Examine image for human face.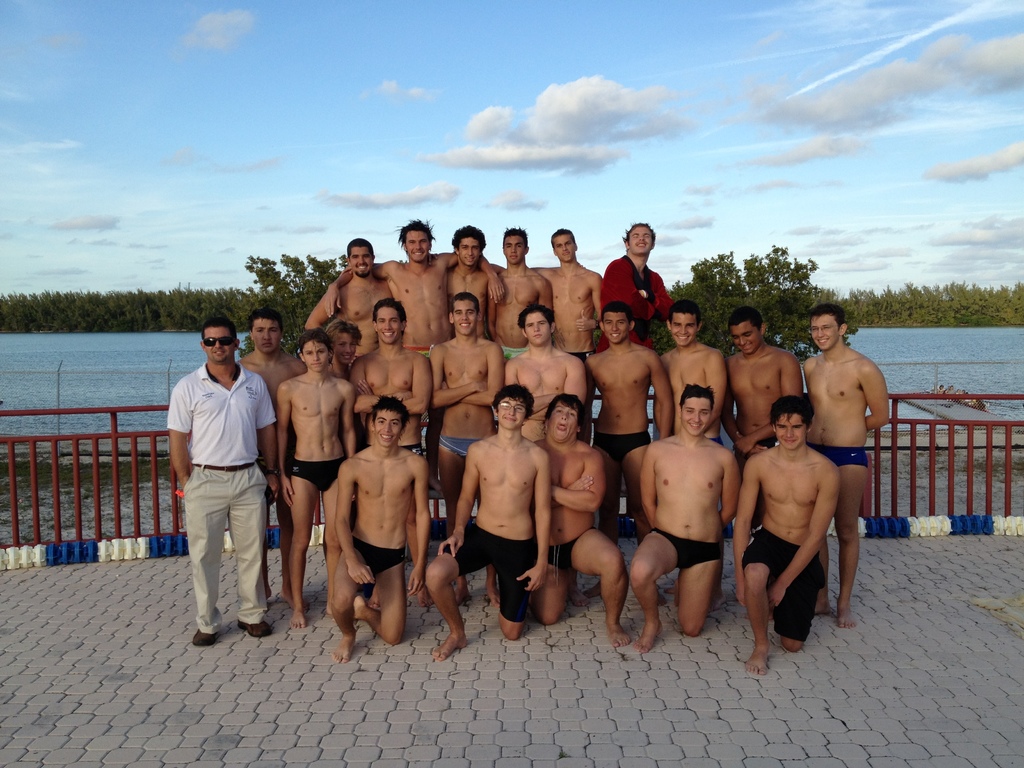
Examination result: detection(454, 301, 475, 335).
